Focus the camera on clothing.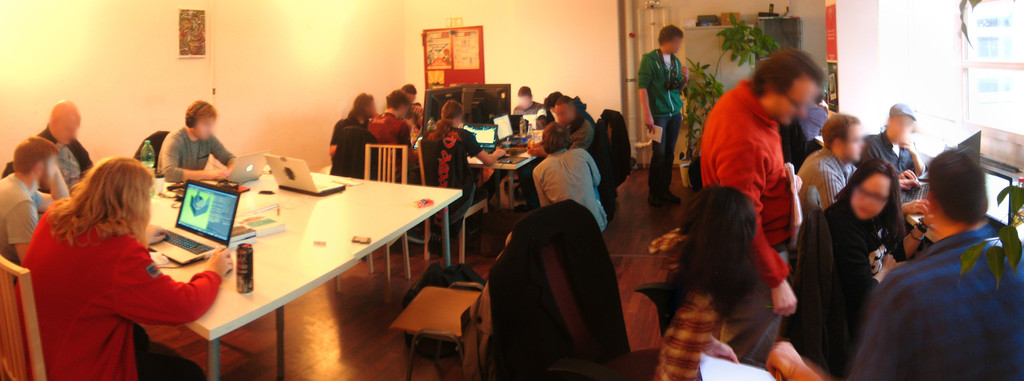
Focus region: bbox(0, 162, 23, 247).
